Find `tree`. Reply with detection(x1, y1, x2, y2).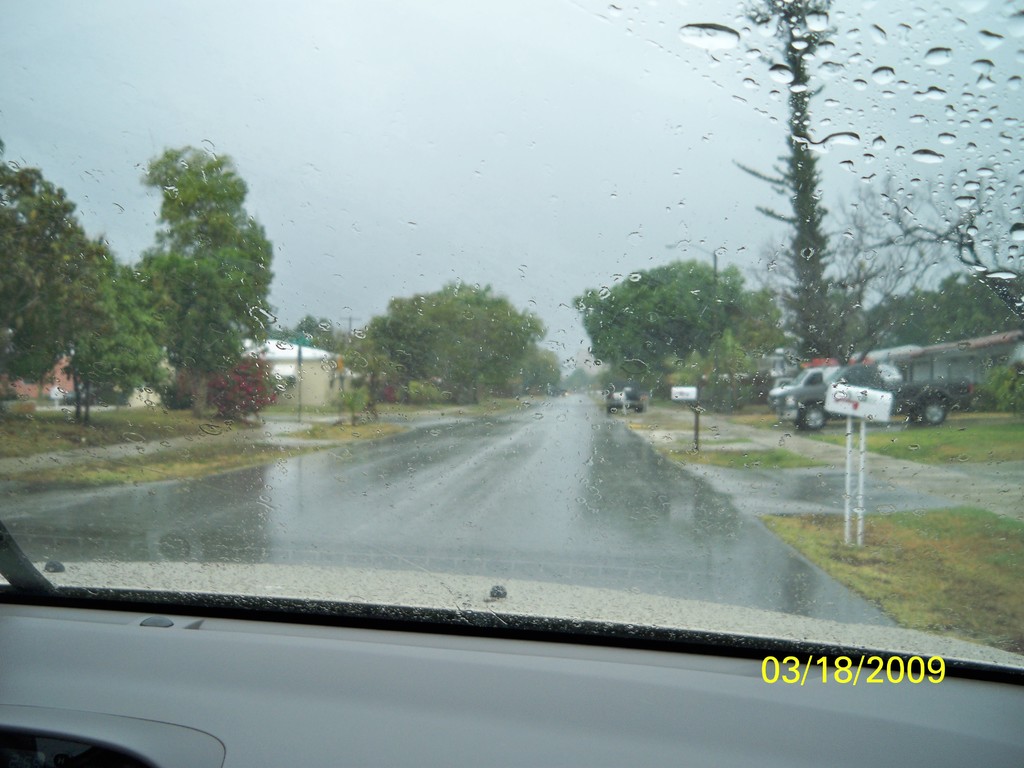
detection(179, 347, 282, 421).
